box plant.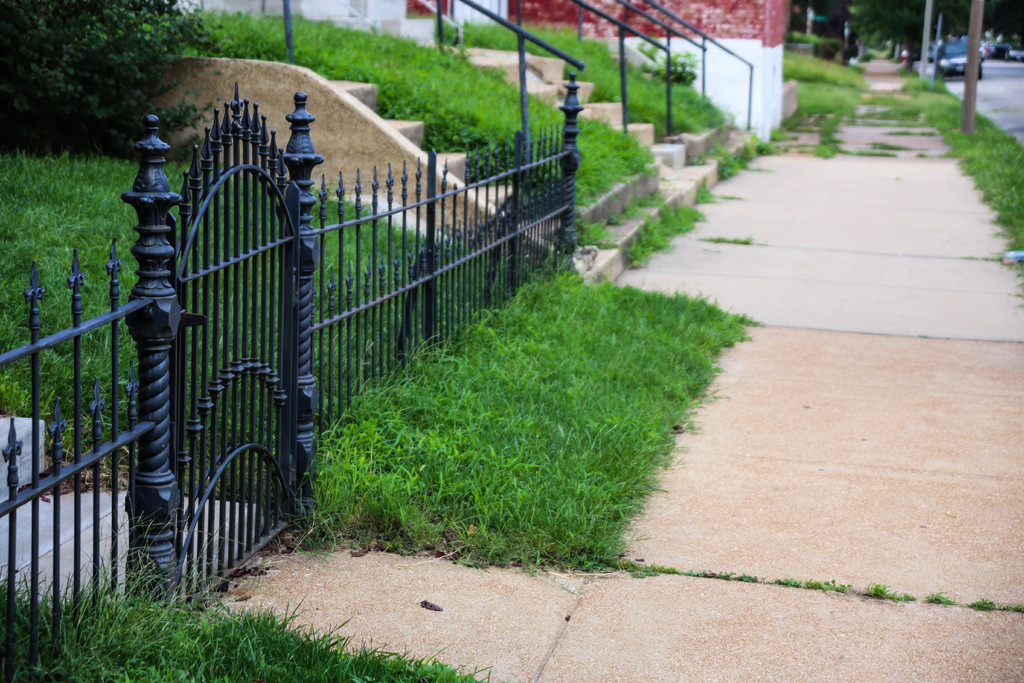
(left=709, top=143, right=741, bottom=180).
